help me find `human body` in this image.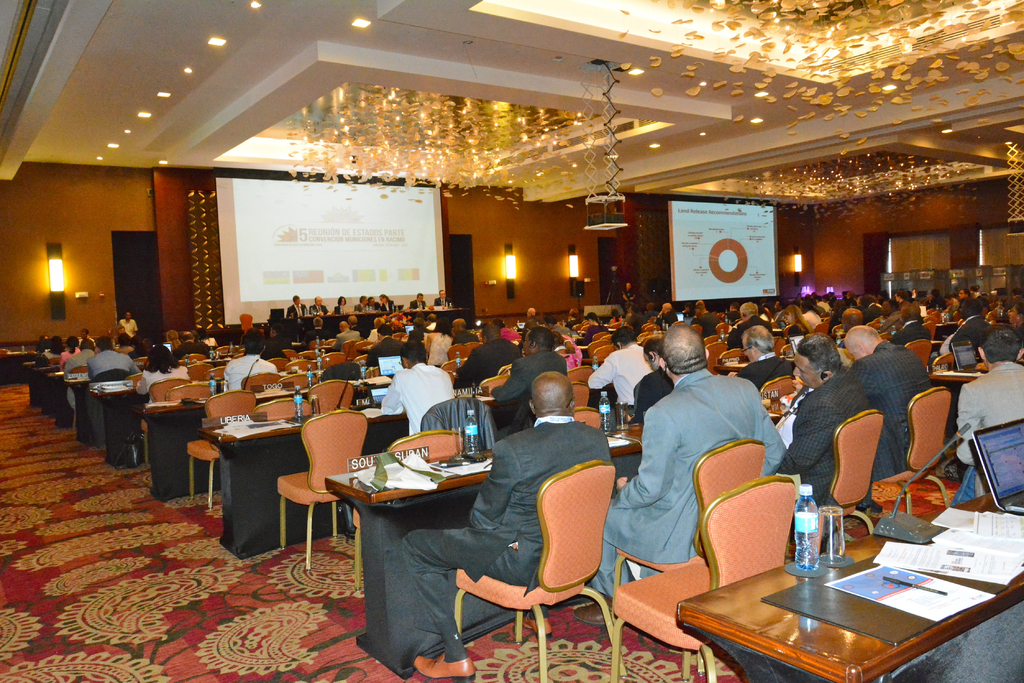
Found it: l=331, t=324, r=358, b=349.
